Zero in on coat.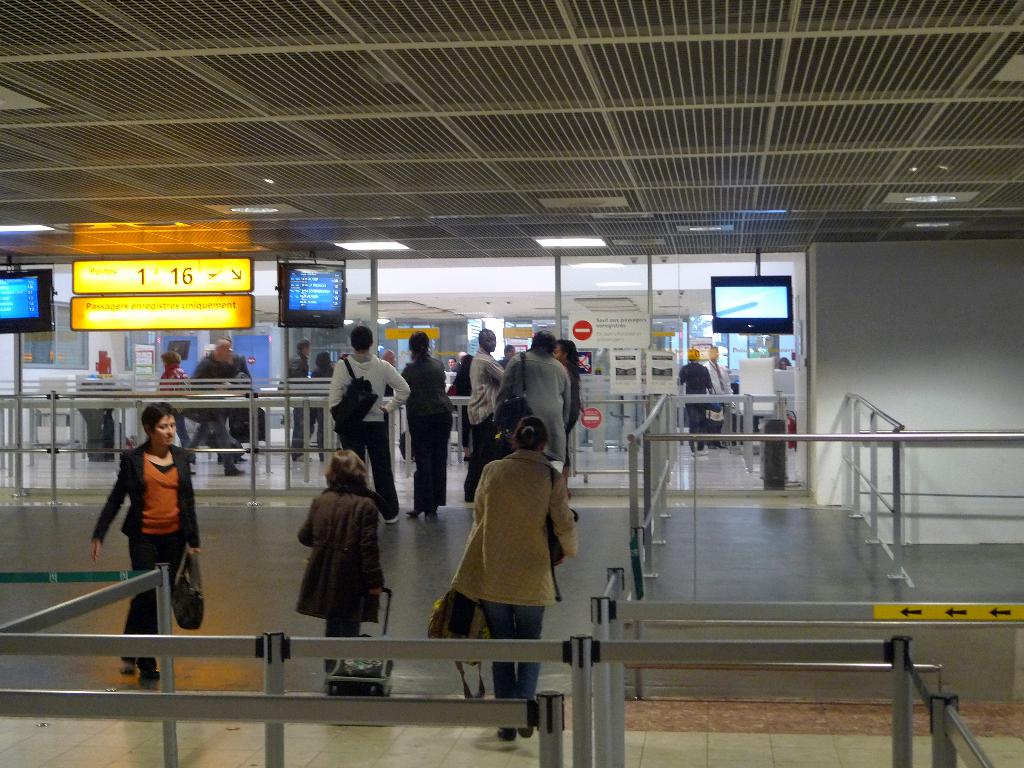
Zeroed in: 497,339,582,458.
